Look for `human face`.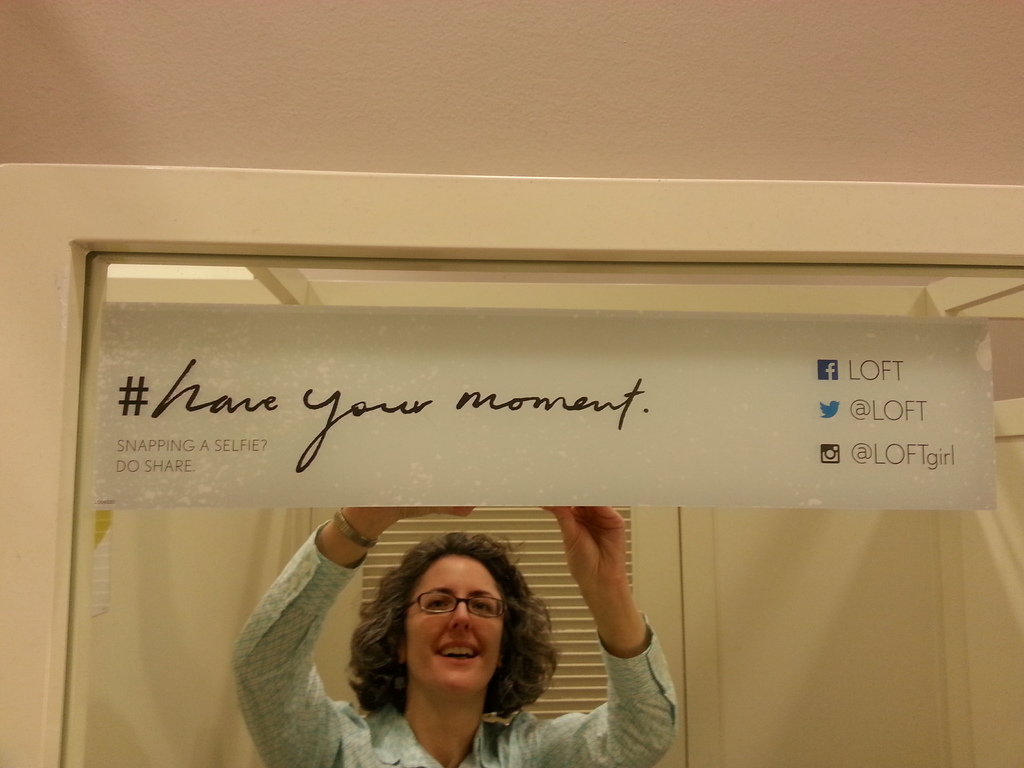
Found: 401, 560, 503, 691.
